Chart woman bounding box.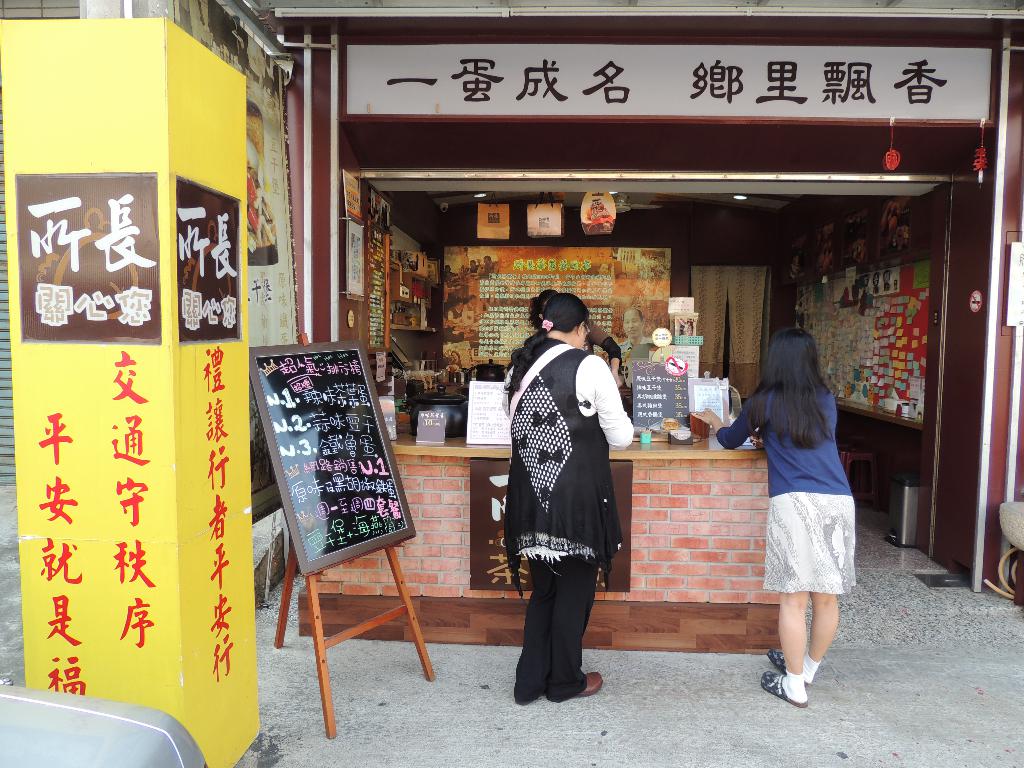
Charted: locate(696, 328, 854, 710).
